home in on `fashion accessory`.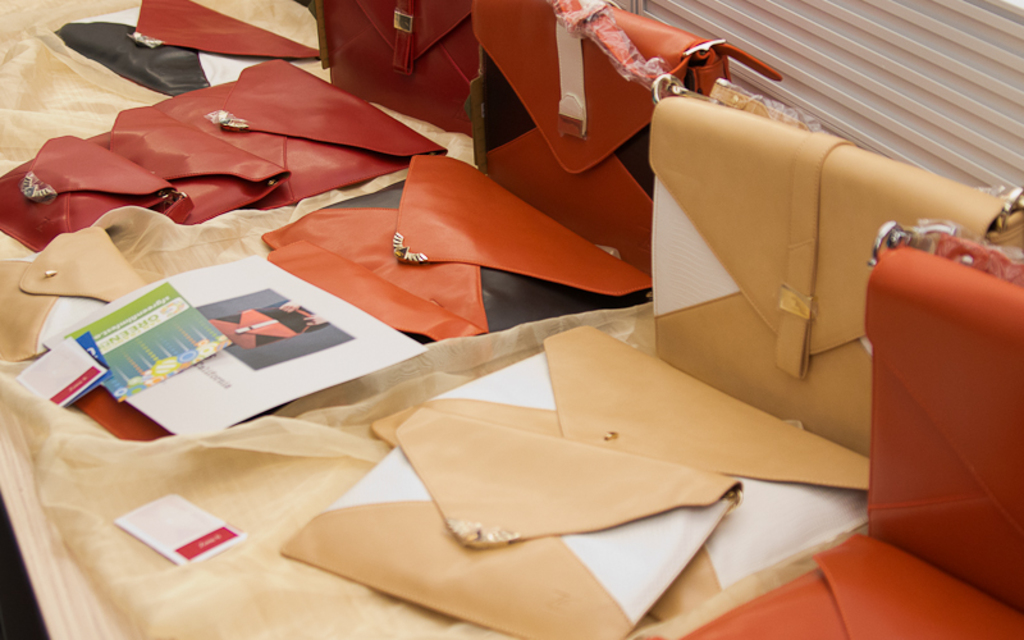
Homed in at l=479, t=0, r=777, b=274.
